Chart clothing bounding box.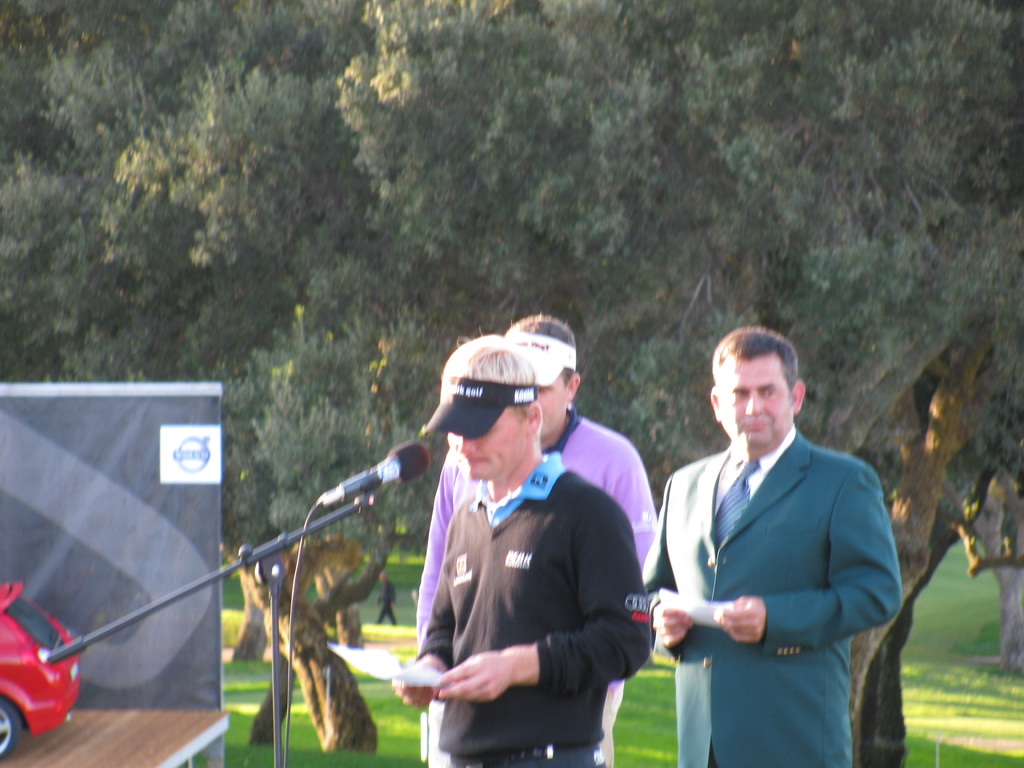
Charted: [420,406,668,767].
